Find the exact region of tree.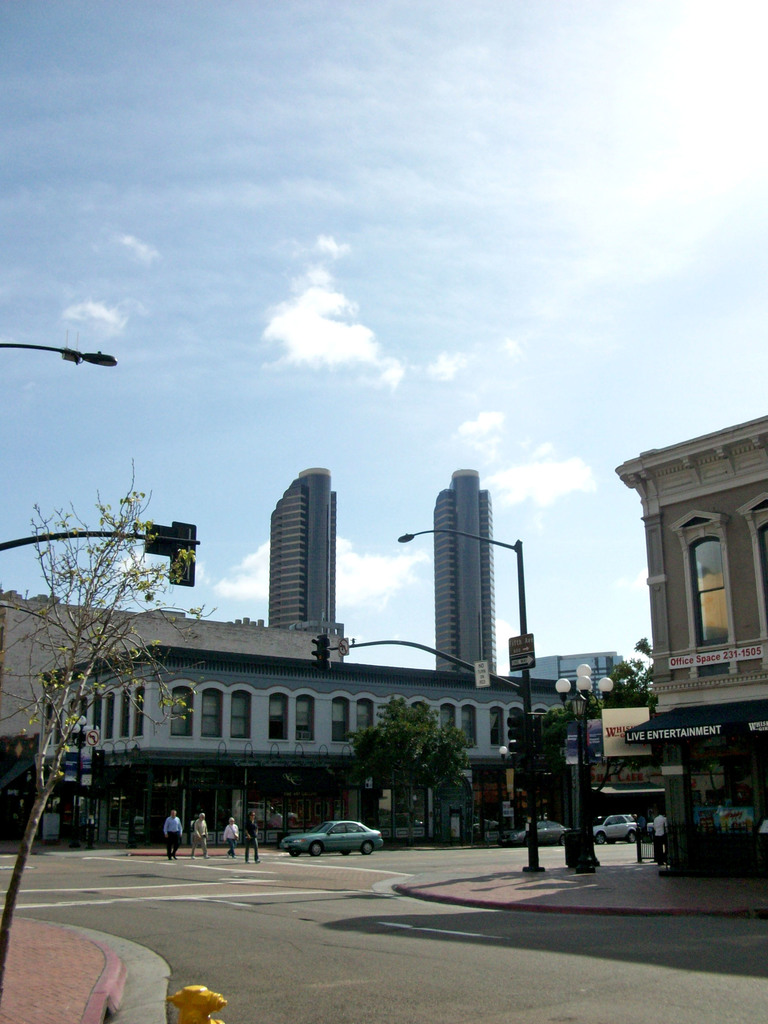
Exact region: {"x1": 331, "y1": 696, "x2": 478, "y2": 851}.
